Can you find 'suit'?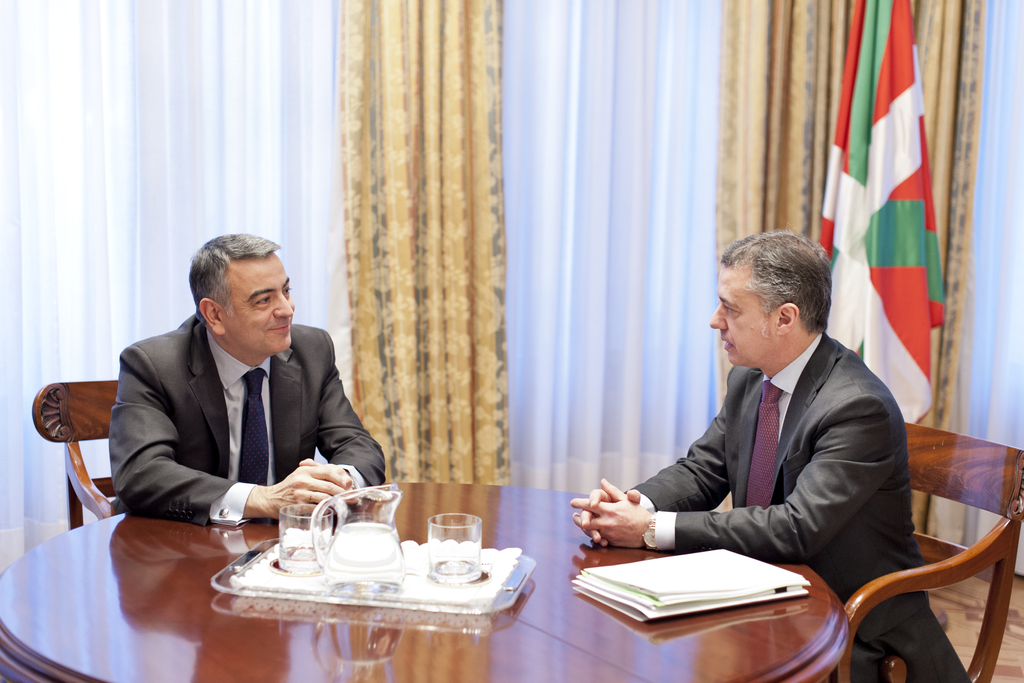
Yes, bounding box: 624,340,977,682.
